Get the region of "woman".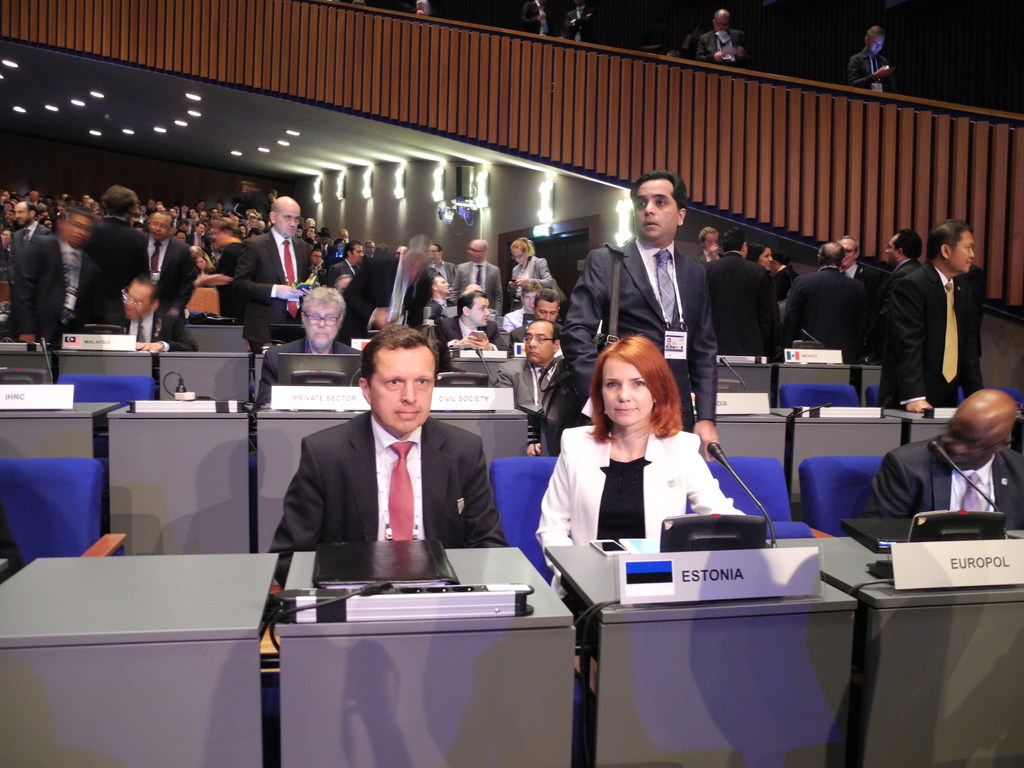
x1=537 y1=337 x2=735 y2=582.
